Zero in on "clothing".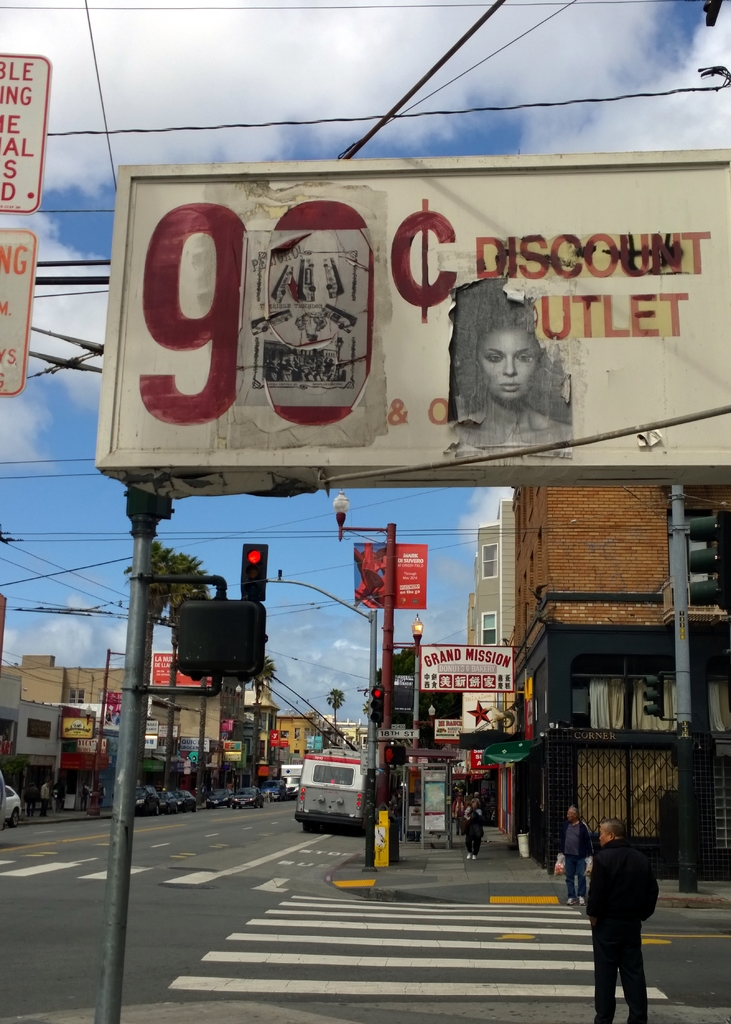
Zeroed in: (x1=579, y1=835, x2=664, y2=1023).
